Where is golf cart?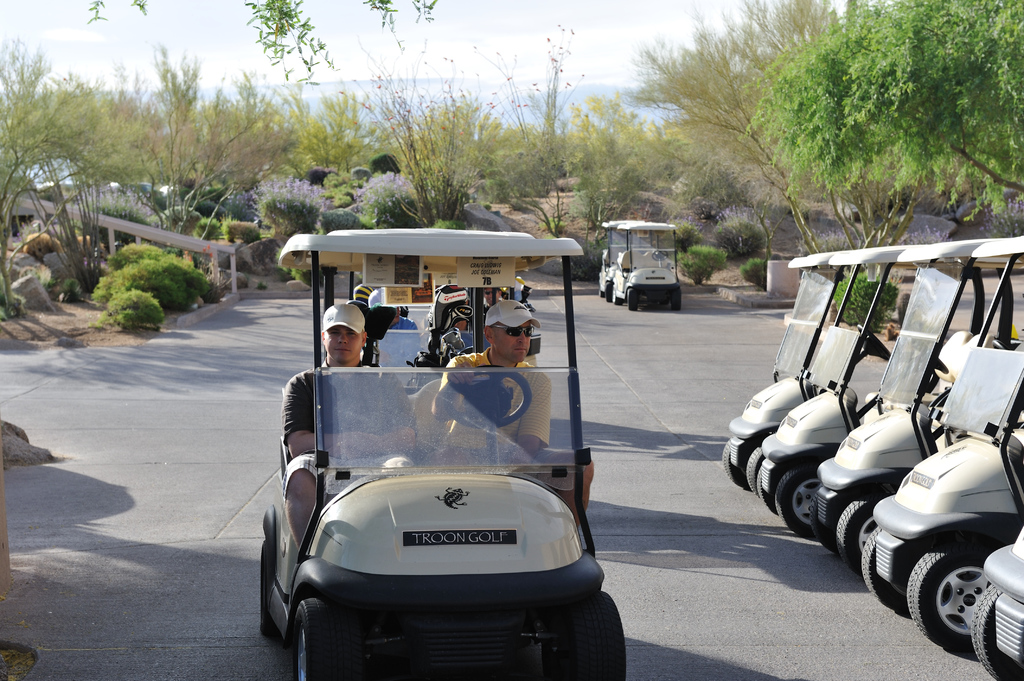
<region>598, 220, 682, 311</region>.
